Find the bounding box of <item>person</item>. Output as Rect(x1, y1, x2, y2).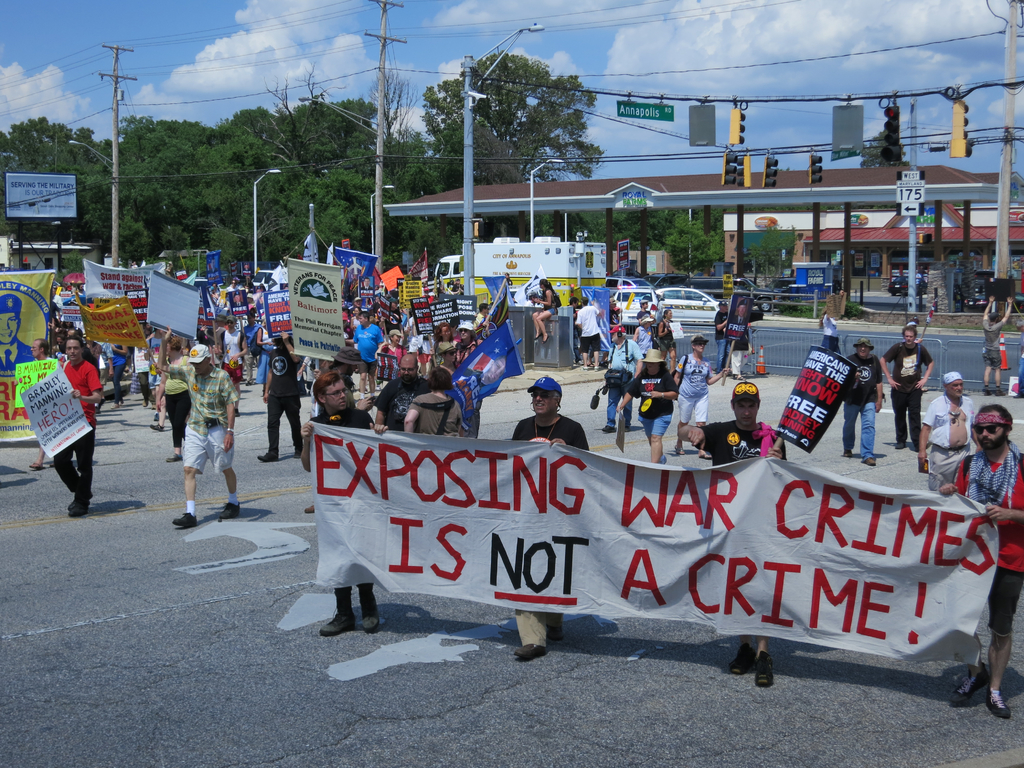
Rect(573, 296, 601, 371).
